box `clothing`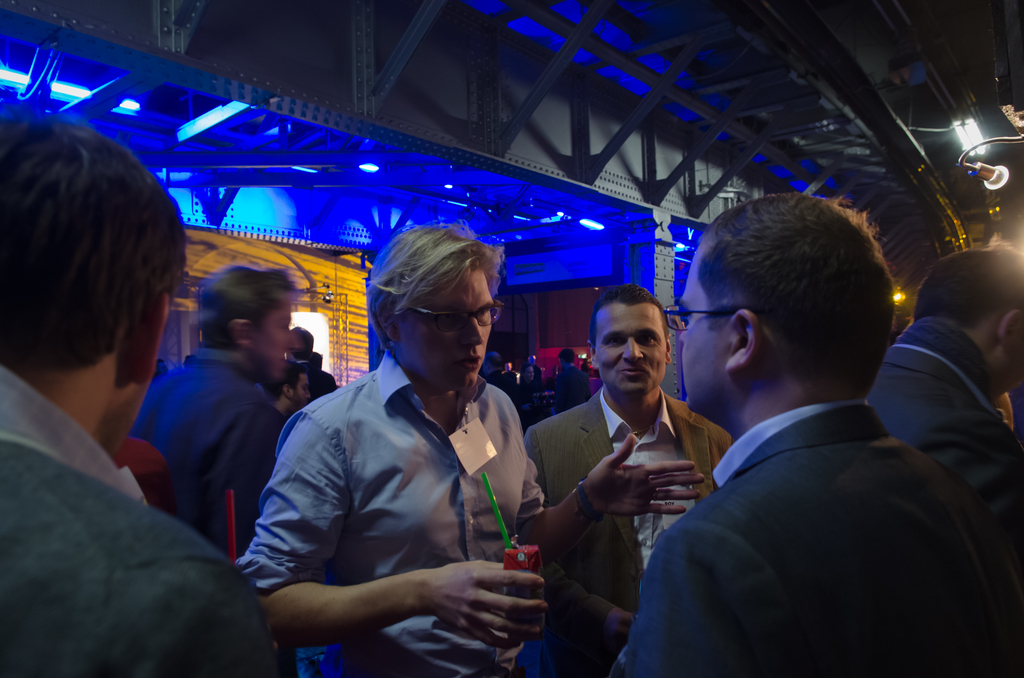
l=248, t=311, r=556, b=659
